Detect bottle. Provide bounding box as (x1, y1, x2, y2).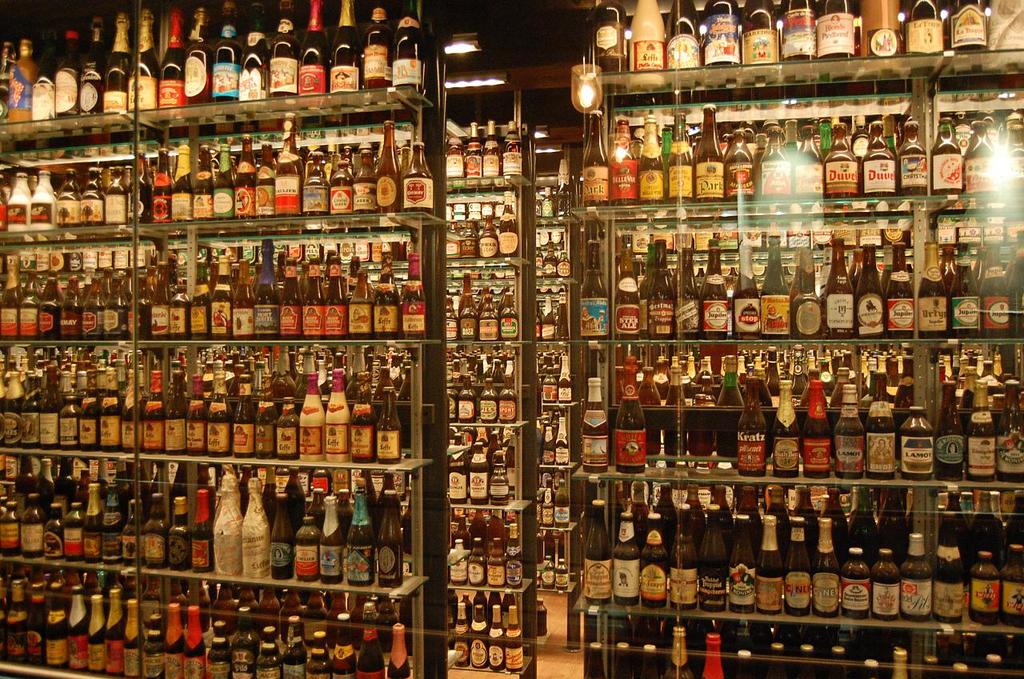
(279, 396, 300, 459).
